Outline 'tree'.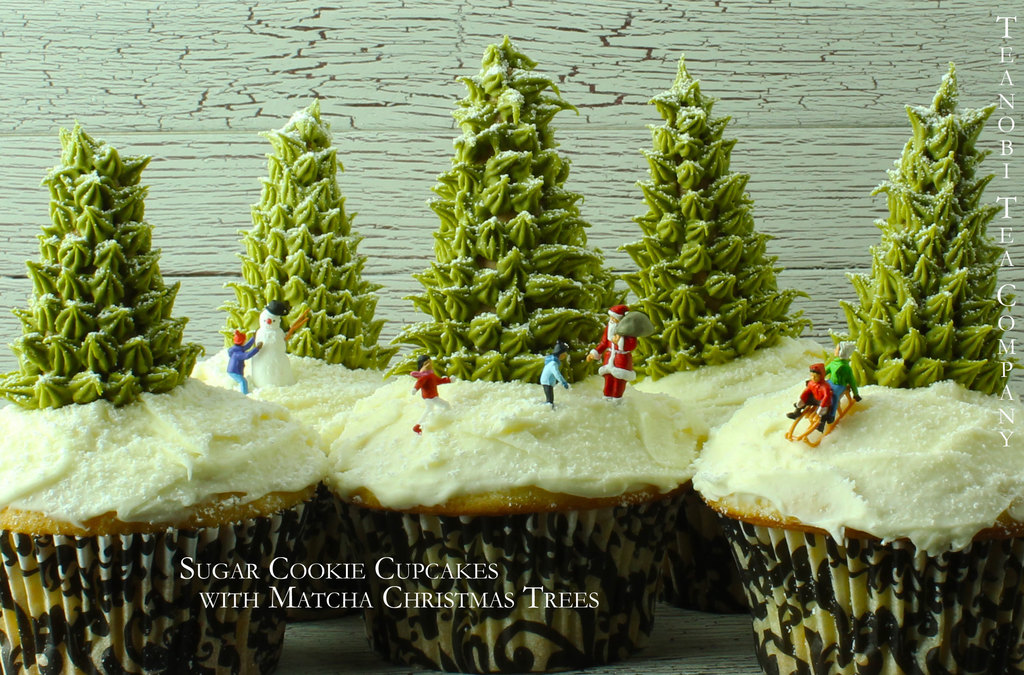
Outline: bbox(13, 96, 188, 429).
